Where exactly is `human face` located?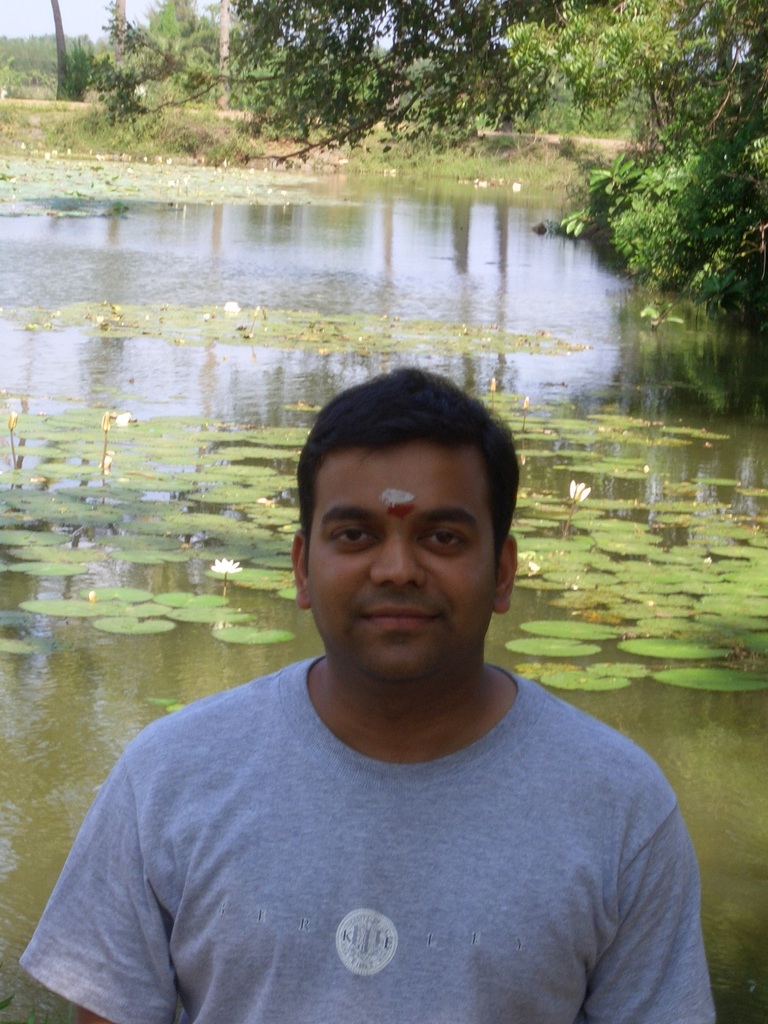
Its bounding box is 306 430 504 691.
